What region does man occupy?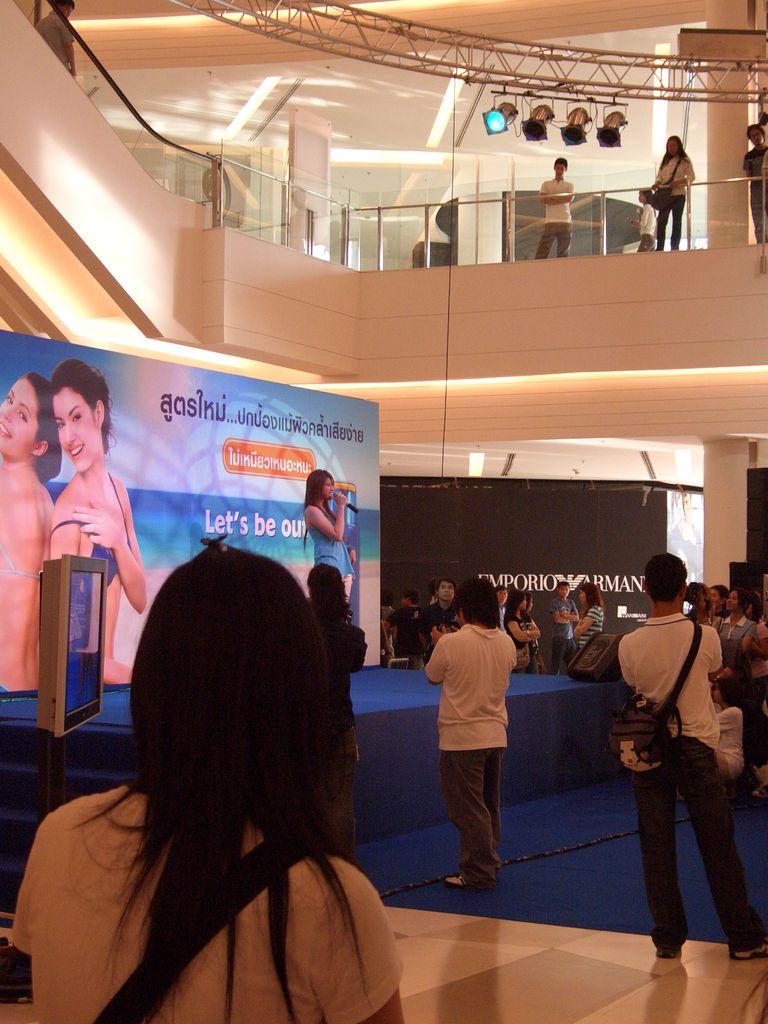
box(527, 154, 582, 259).
